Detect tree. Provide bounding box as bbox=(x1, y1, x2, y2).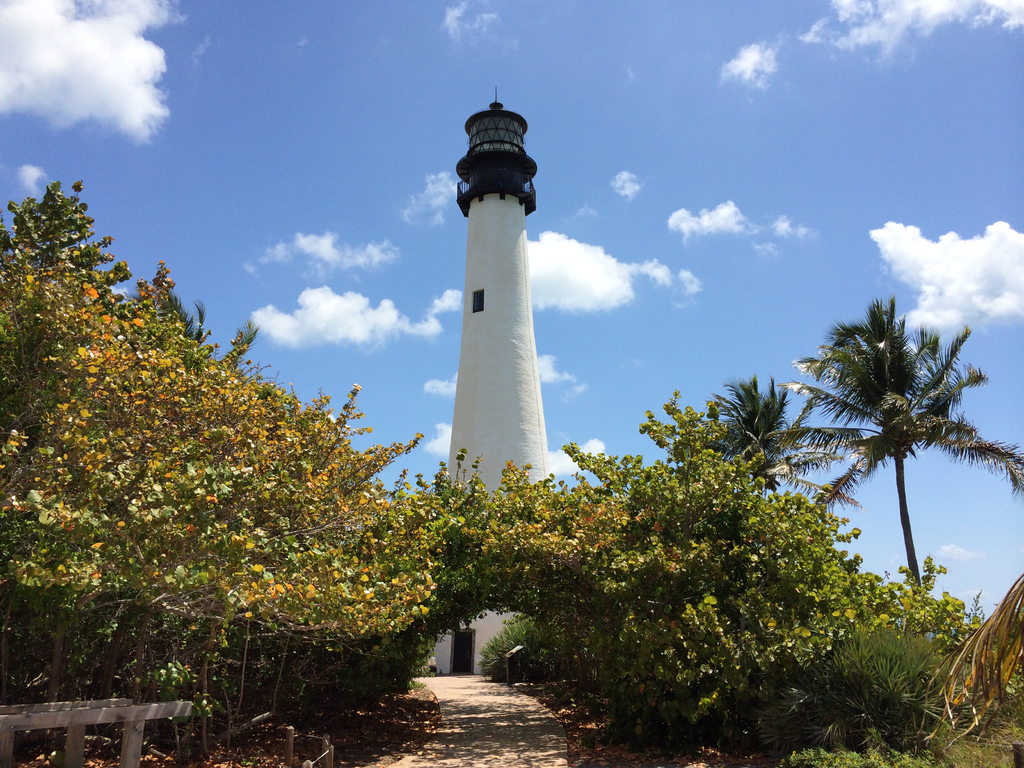
bbox=(713, 376, 865, 518).
